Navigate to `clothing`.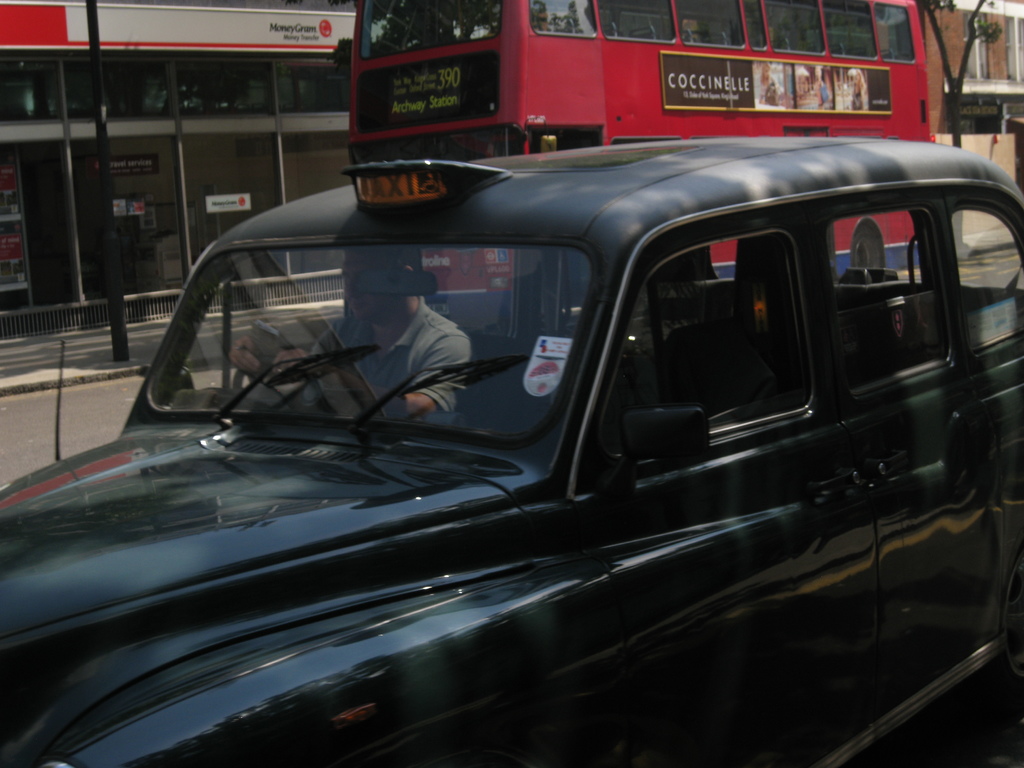
Navigation target: 306,290,470,422.
